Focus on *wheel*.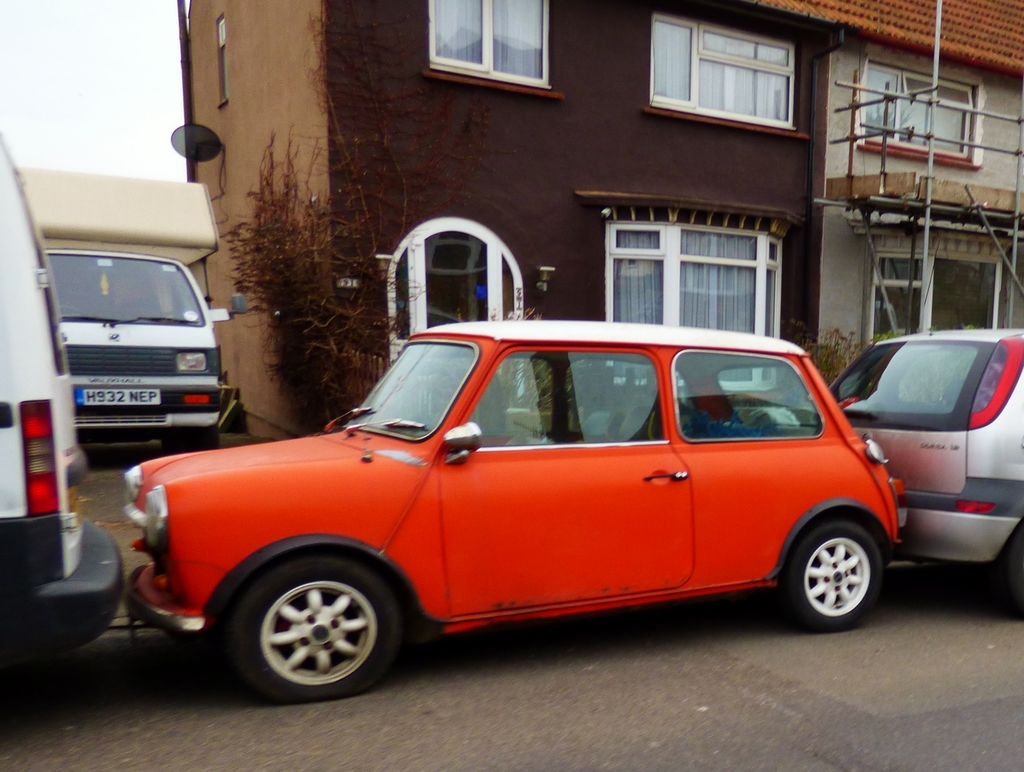
Focused at 1003,527,1023,618.
